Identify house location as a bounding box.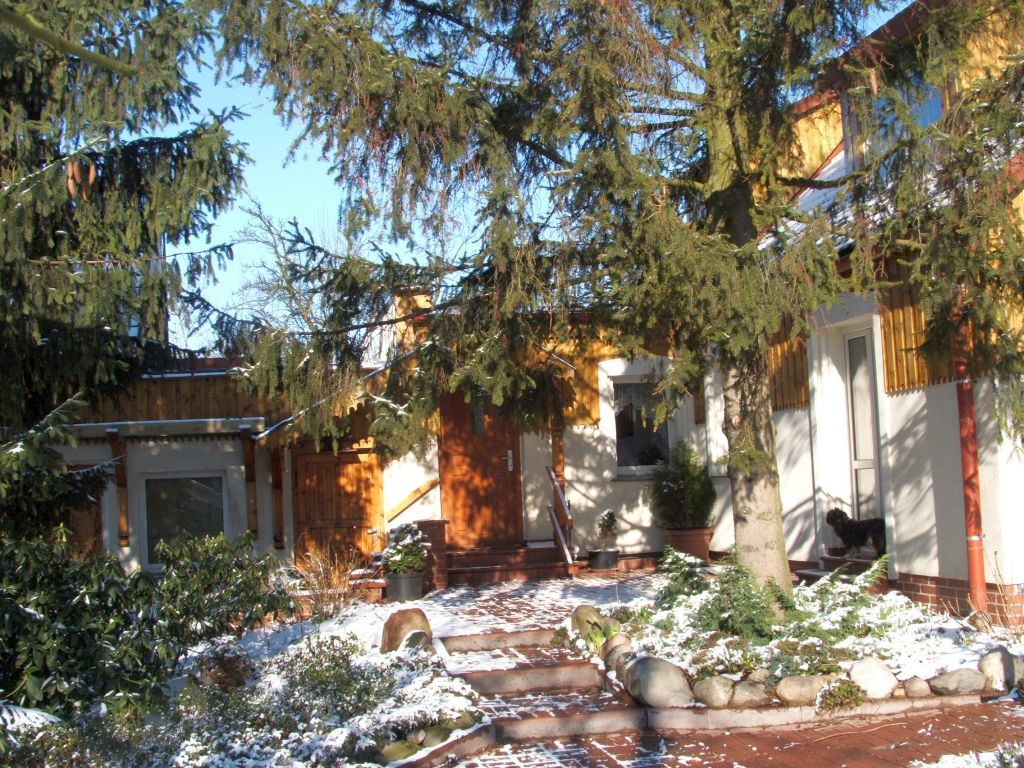
304 0 1023 637.
